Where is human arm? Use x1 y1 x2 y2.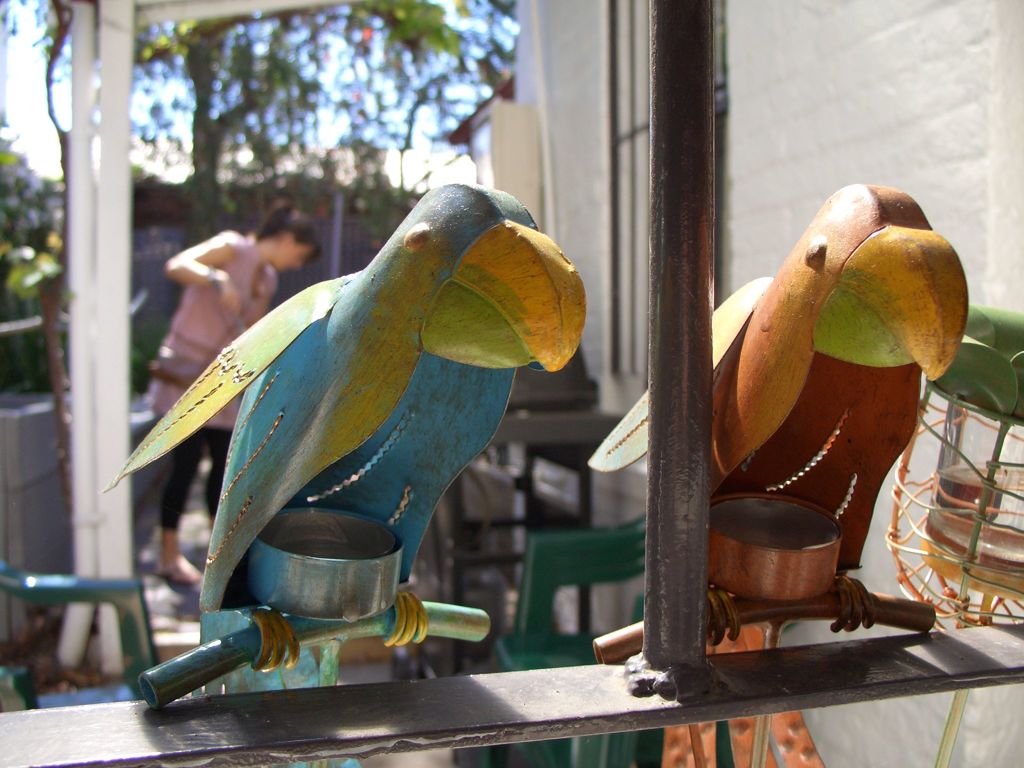
165 234 241 323.
